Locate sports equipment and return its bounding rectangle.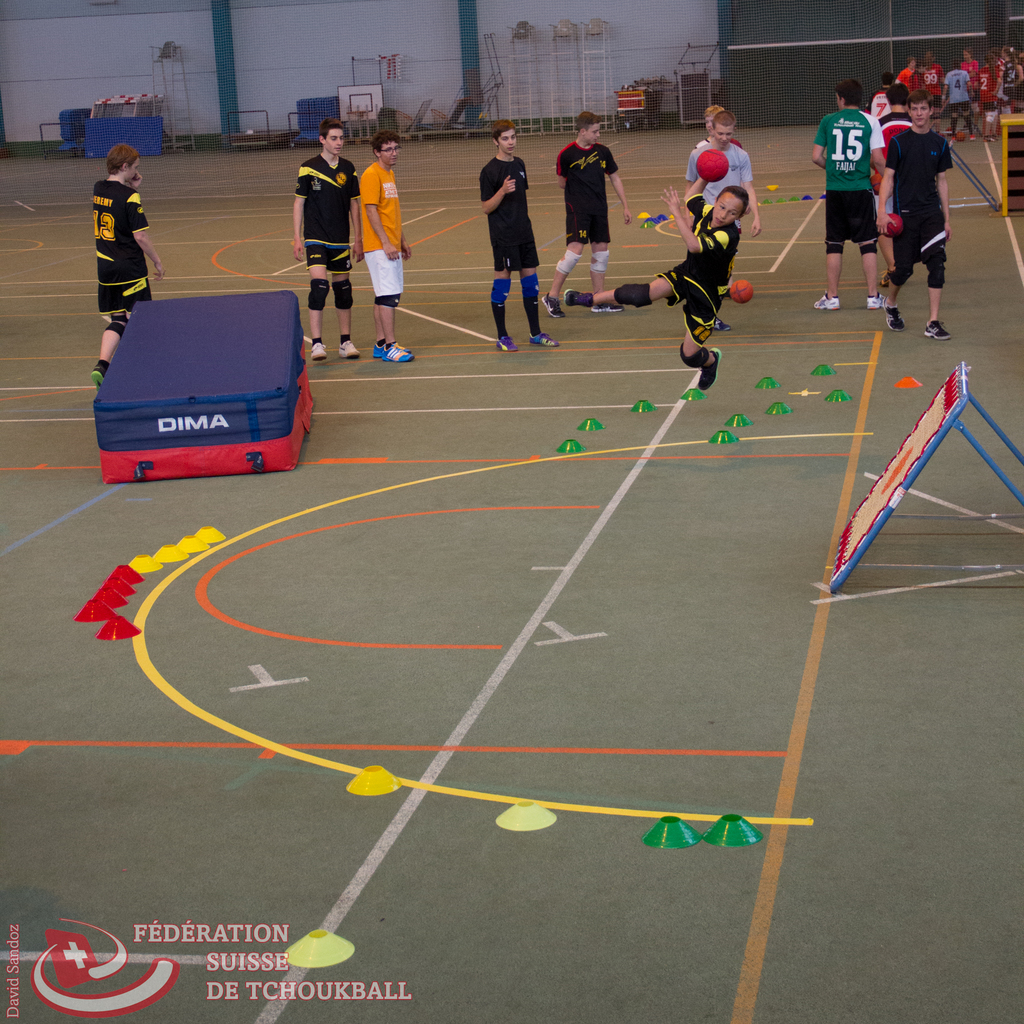
(856, 240, 877, 254).
